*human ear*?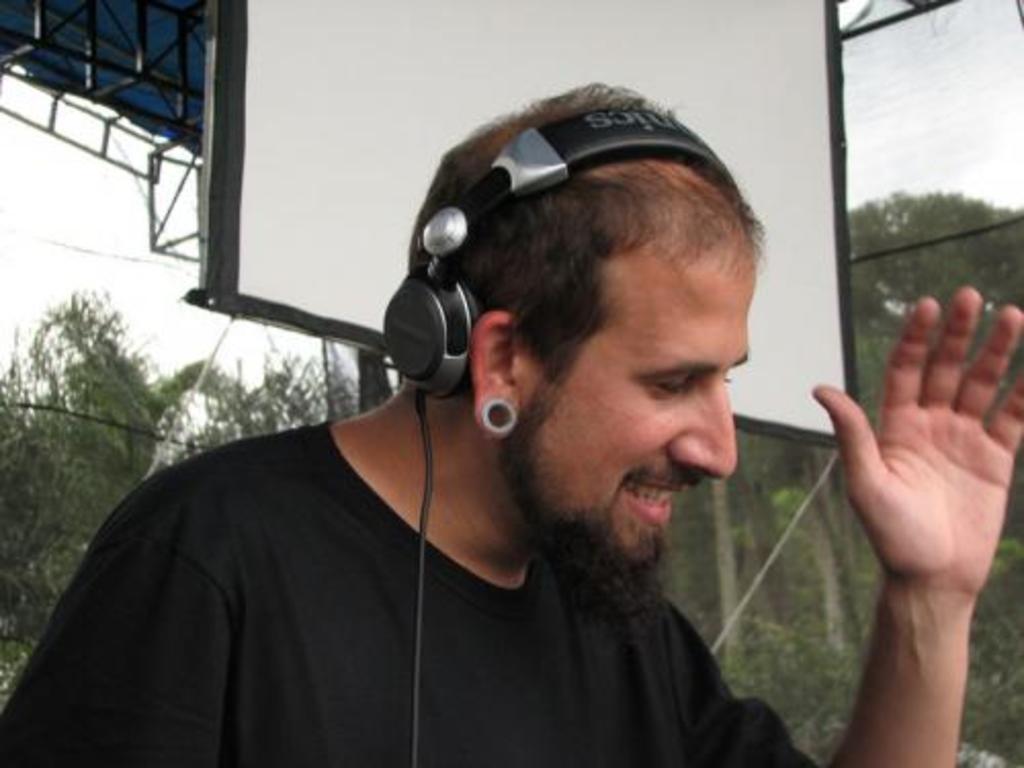
crop(469, 311, 520, 436)
